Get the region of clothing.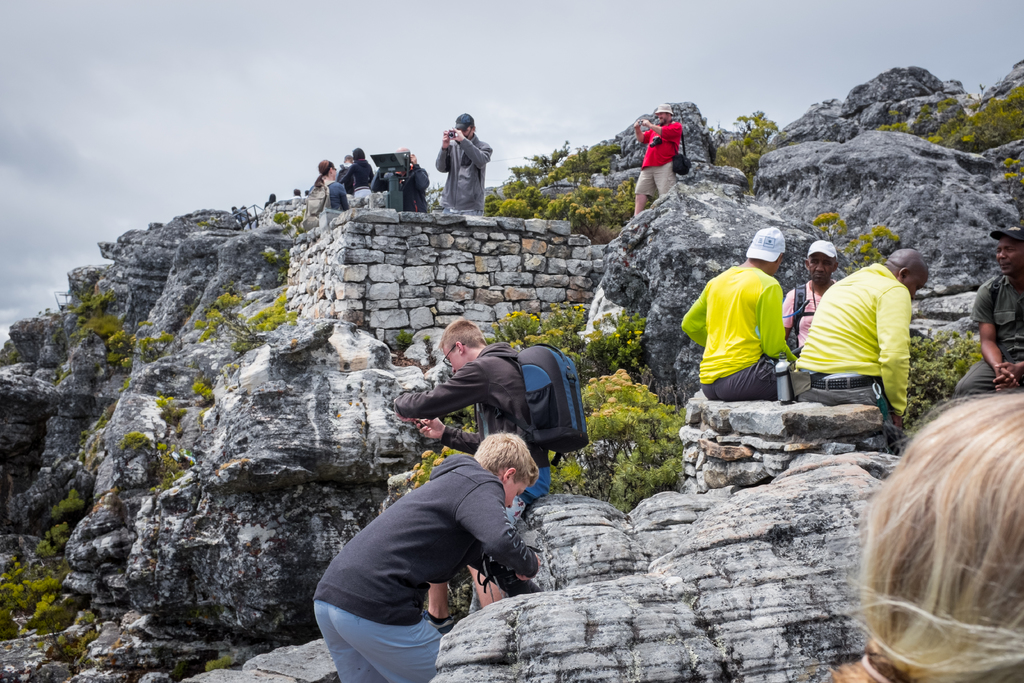
bbox=[370, 163, 431, 211].
